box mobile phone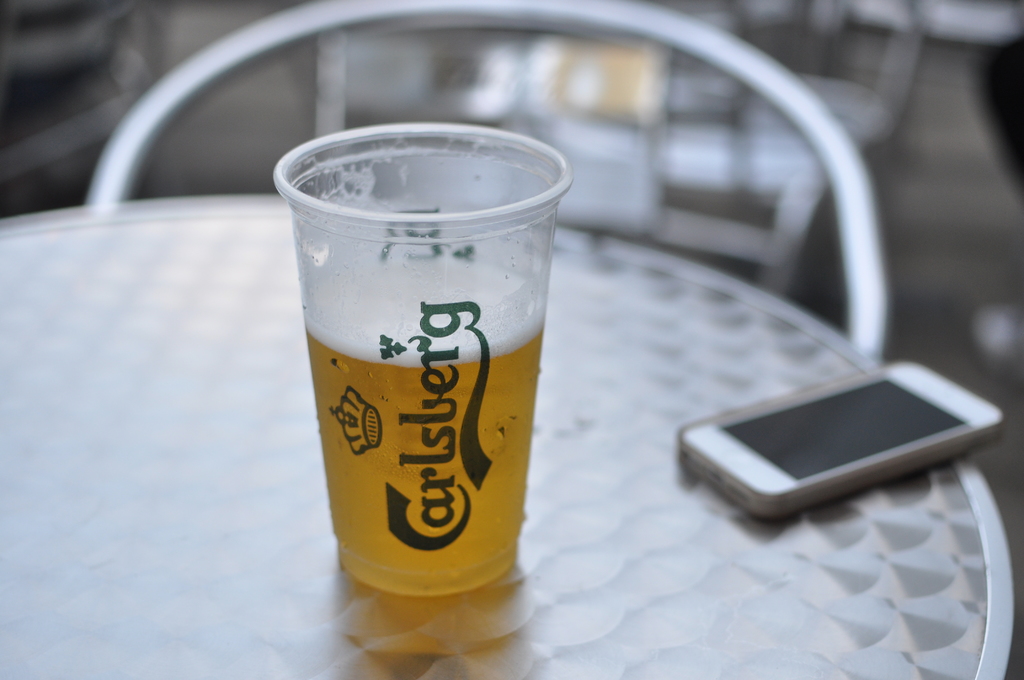
663/329/1023/538
